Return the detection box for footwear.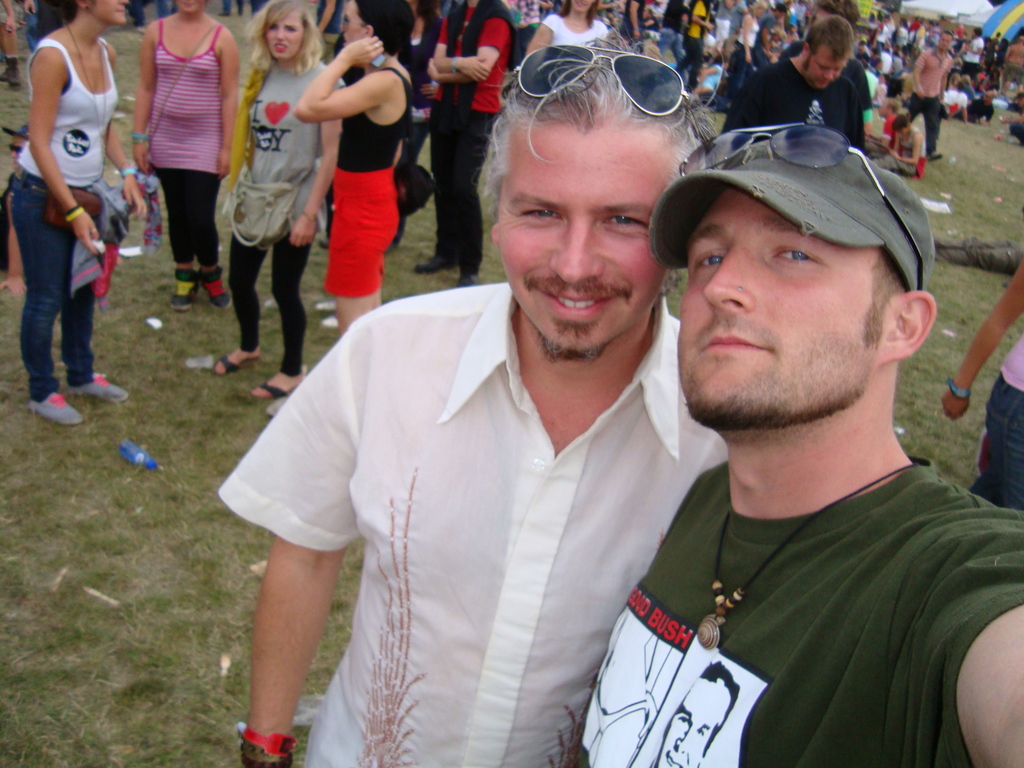
crop(83, 373, 131, 407).
